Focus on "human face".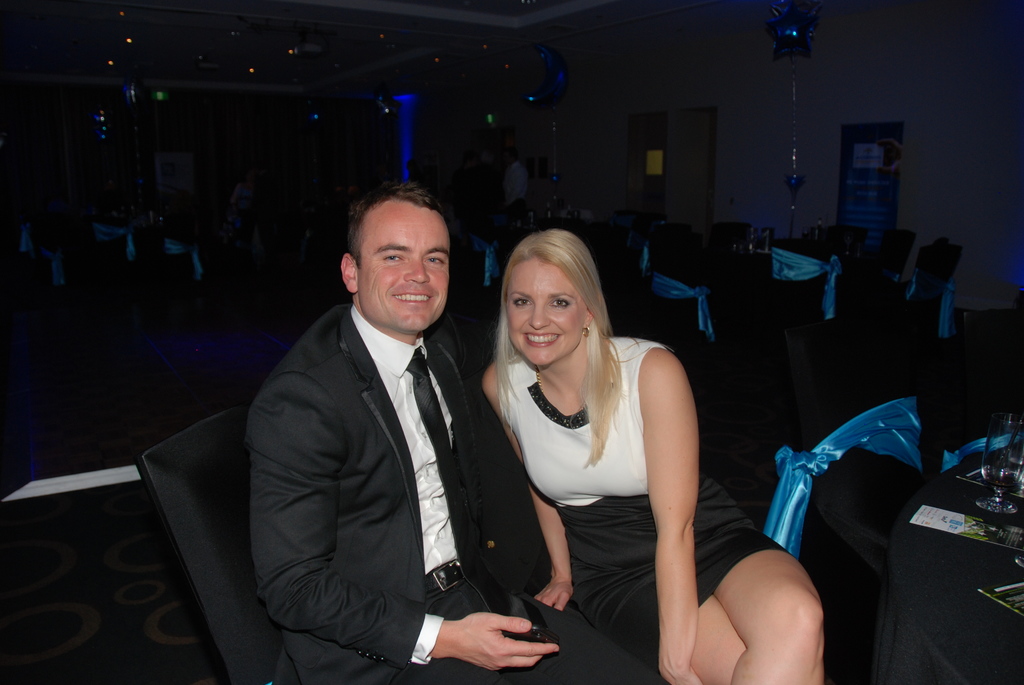
Focused at region(504, 253, 586, 365).
